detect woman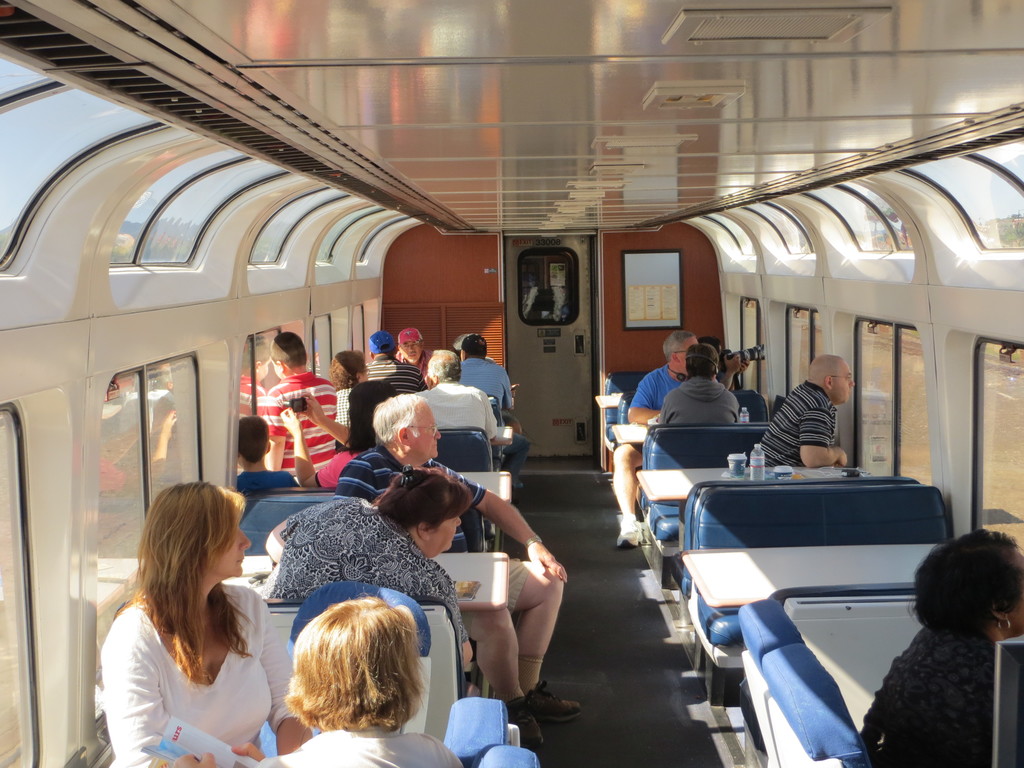
left=858, top=525, right=1023, bottom=767
